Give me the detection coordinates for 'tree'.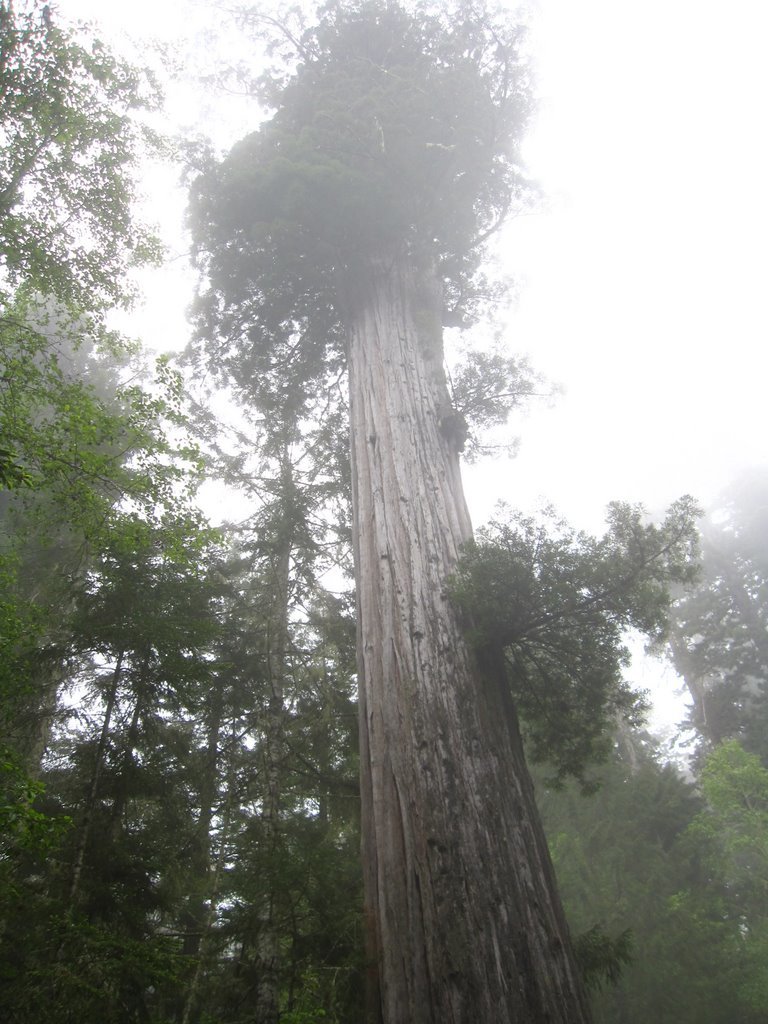
[left=176, top=0, right=543, bottom=1023].
